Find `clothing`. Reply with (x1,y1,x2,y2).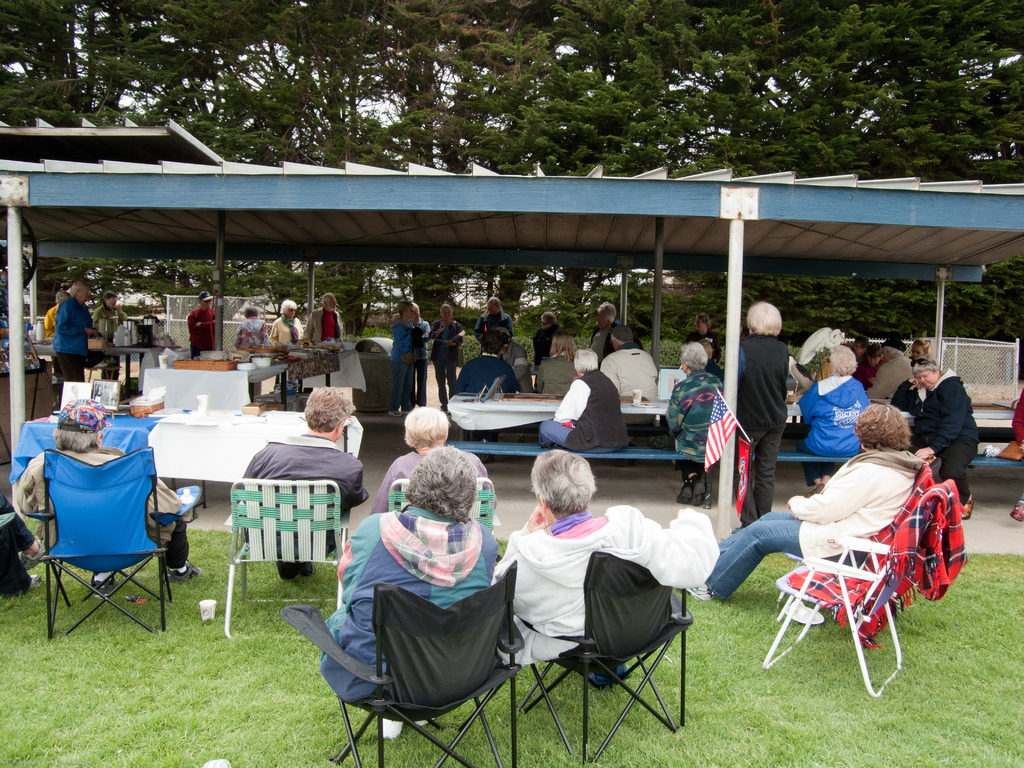
(911,351,928,366).
